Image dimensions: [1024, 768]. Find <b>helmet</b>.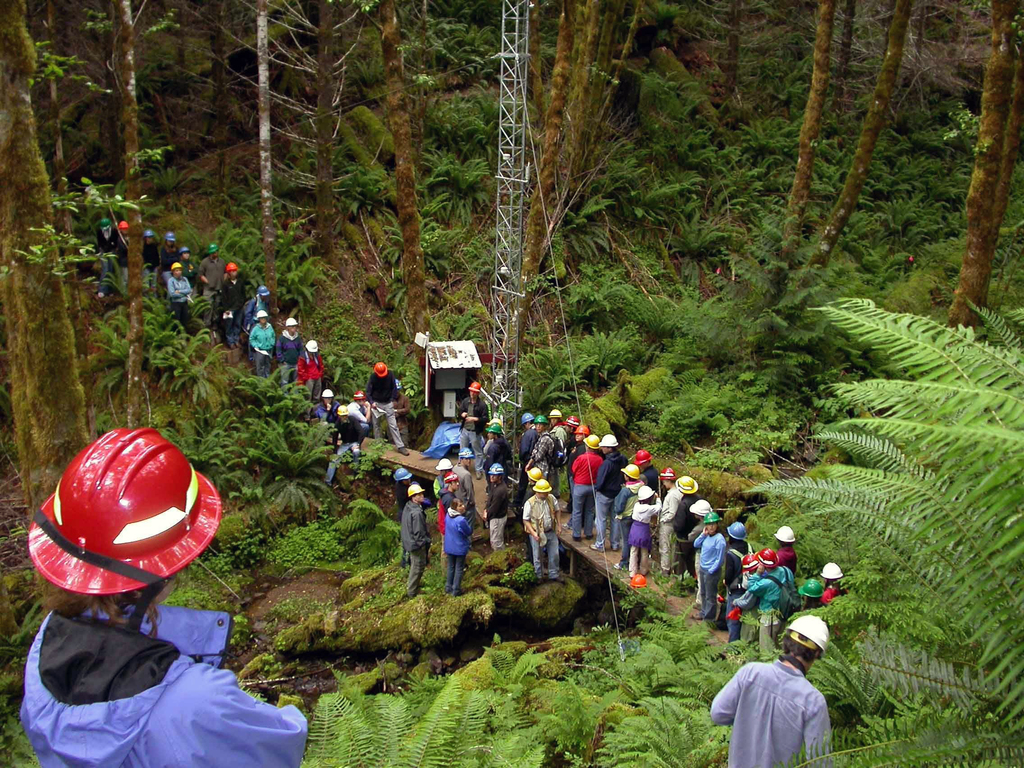
bbox(527, 466, 543, 483).
